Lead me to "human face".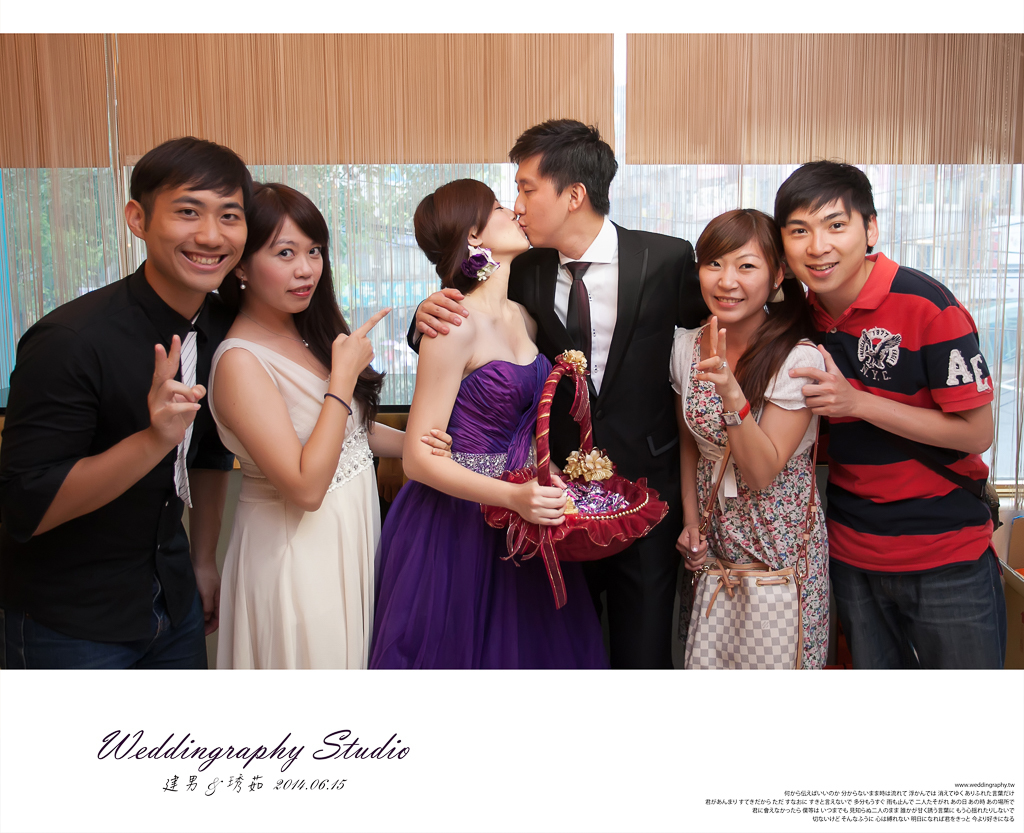
Lead to x1=699, y1=235, x2=770, y2=317.
